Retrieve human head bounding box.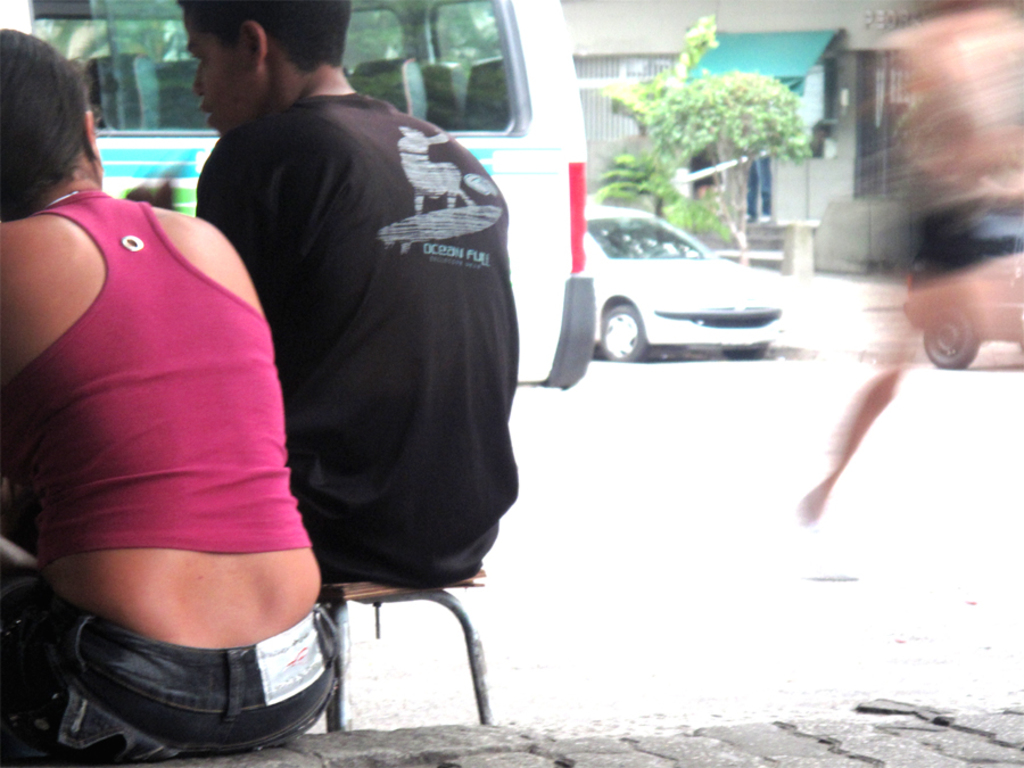
Bounding box: [0, 19, 99, 191].
